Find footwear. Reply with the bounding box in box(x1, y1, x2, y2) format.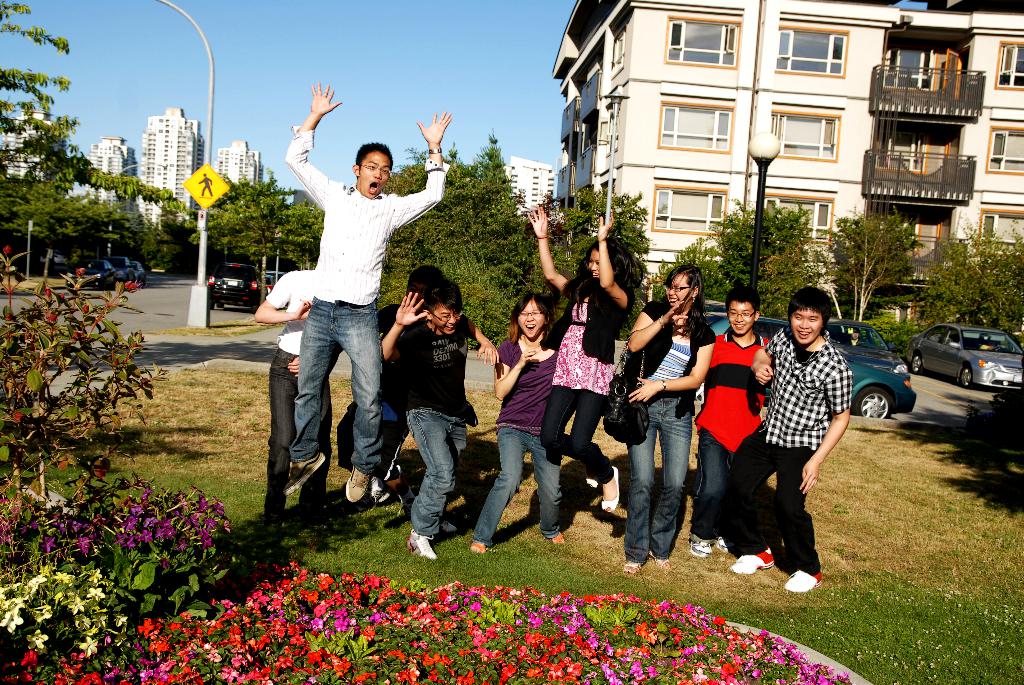
box(412, 522, 436, 556).
